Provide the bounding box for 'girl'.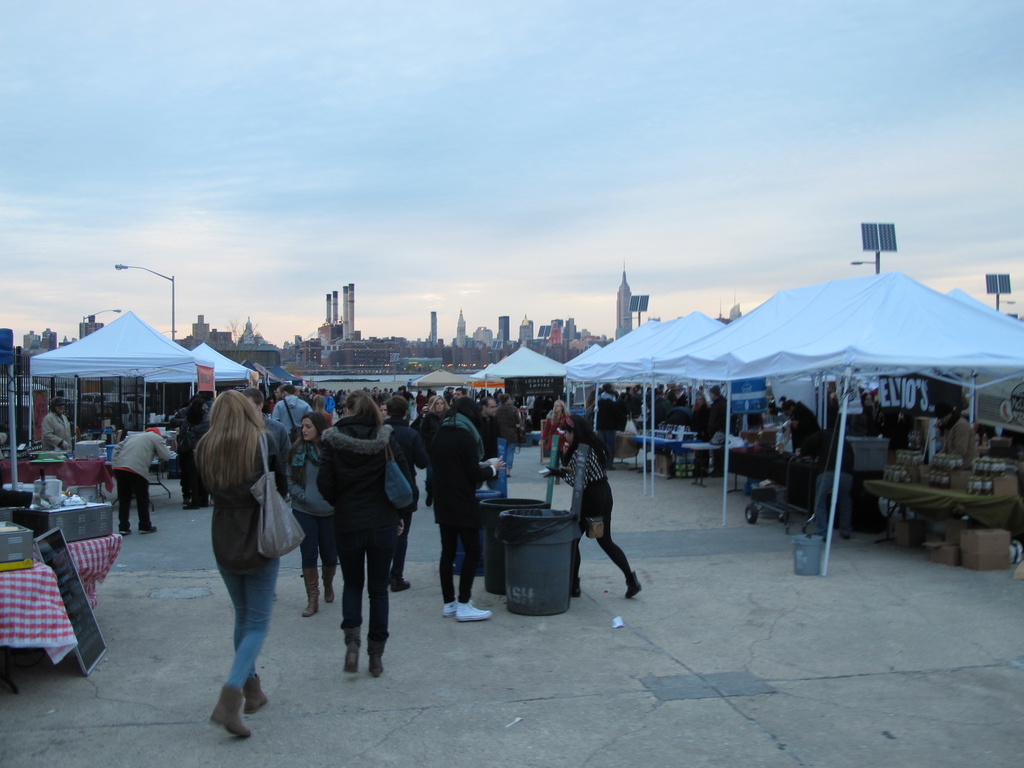
[422, 397, 452, 502].
